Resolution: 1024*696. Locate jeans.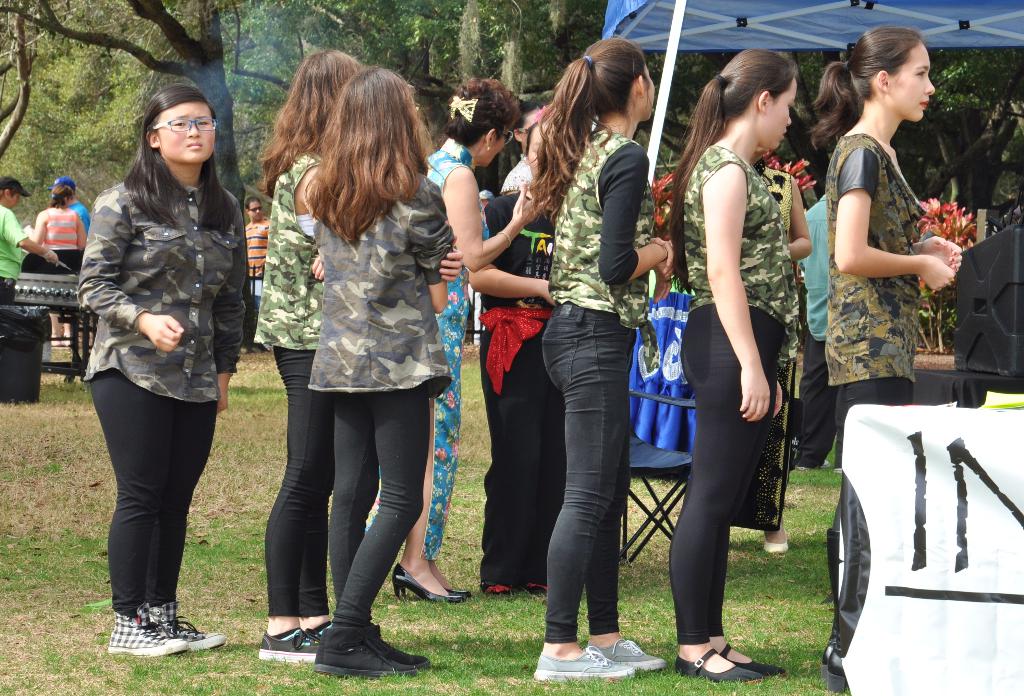
543/276/638/690.
